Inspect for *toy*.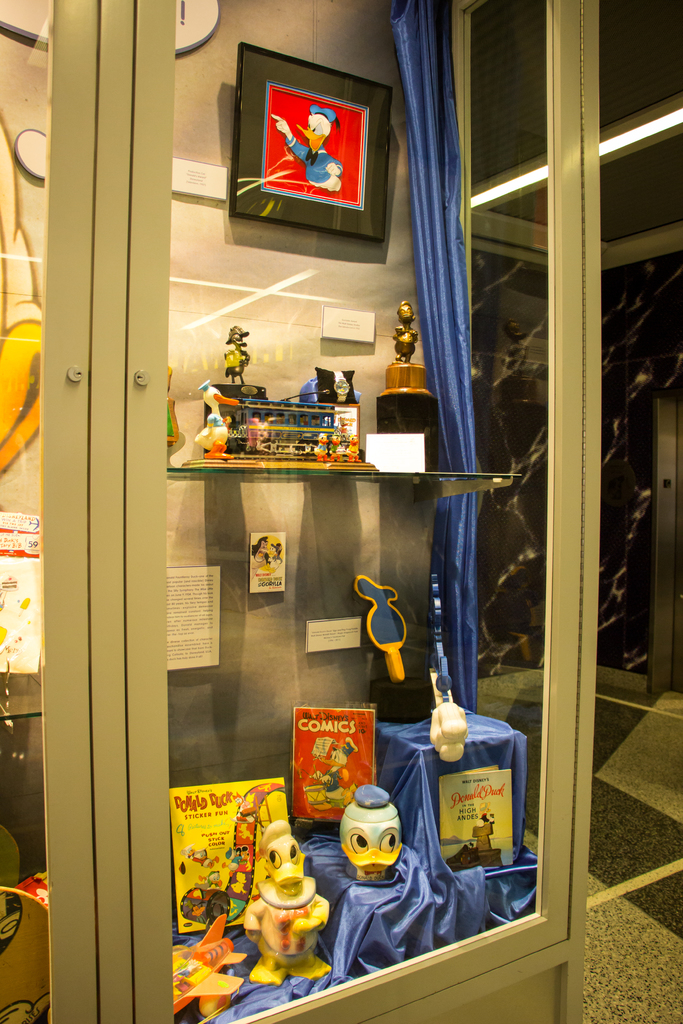
Inspection: left=356, top=580, right=407, bottom=685.
